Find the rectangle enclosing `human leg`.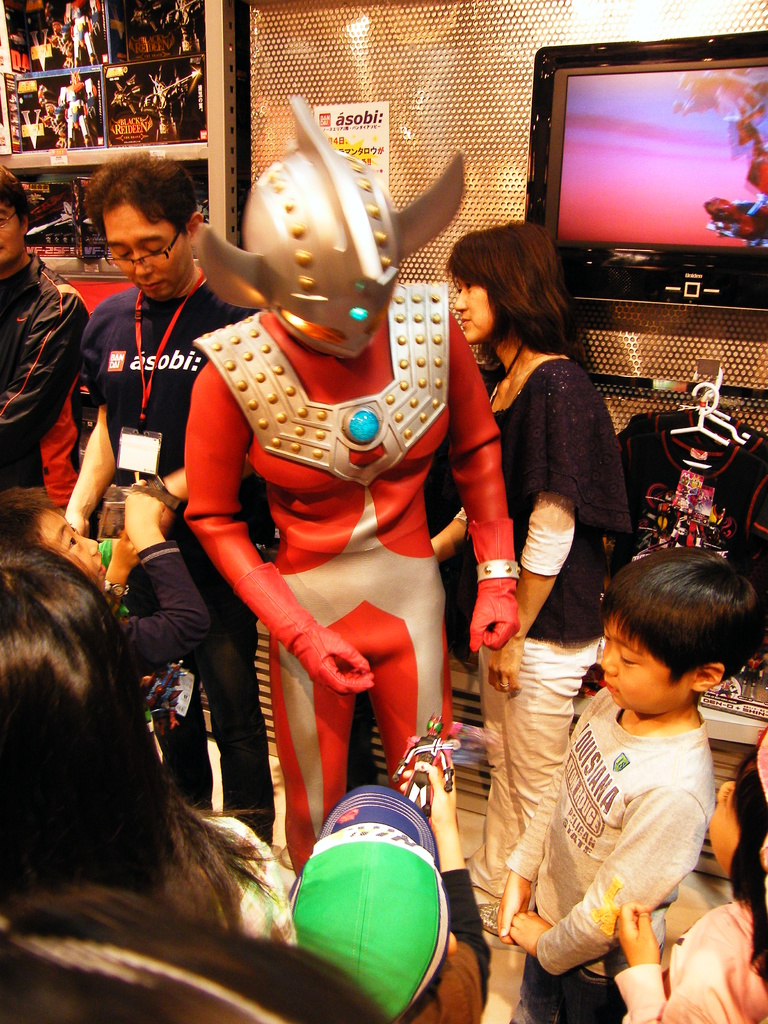
Rect(267, 548, 365, 874).
